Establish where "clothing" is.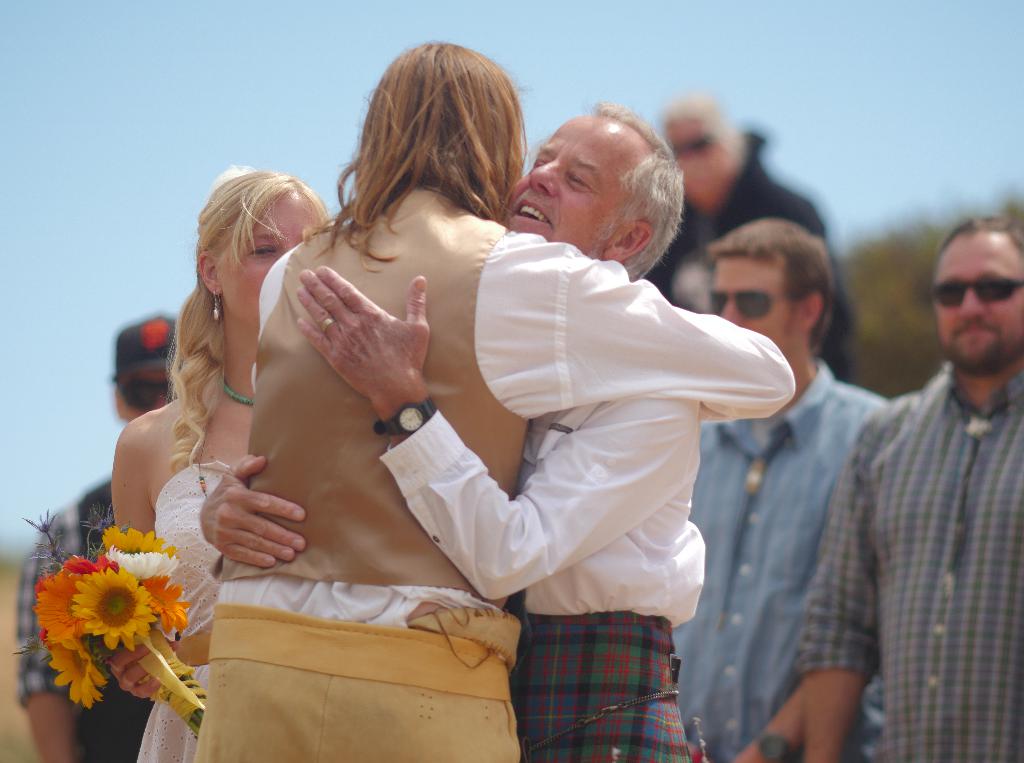
Established at <box>369,400,716,625</box>.
